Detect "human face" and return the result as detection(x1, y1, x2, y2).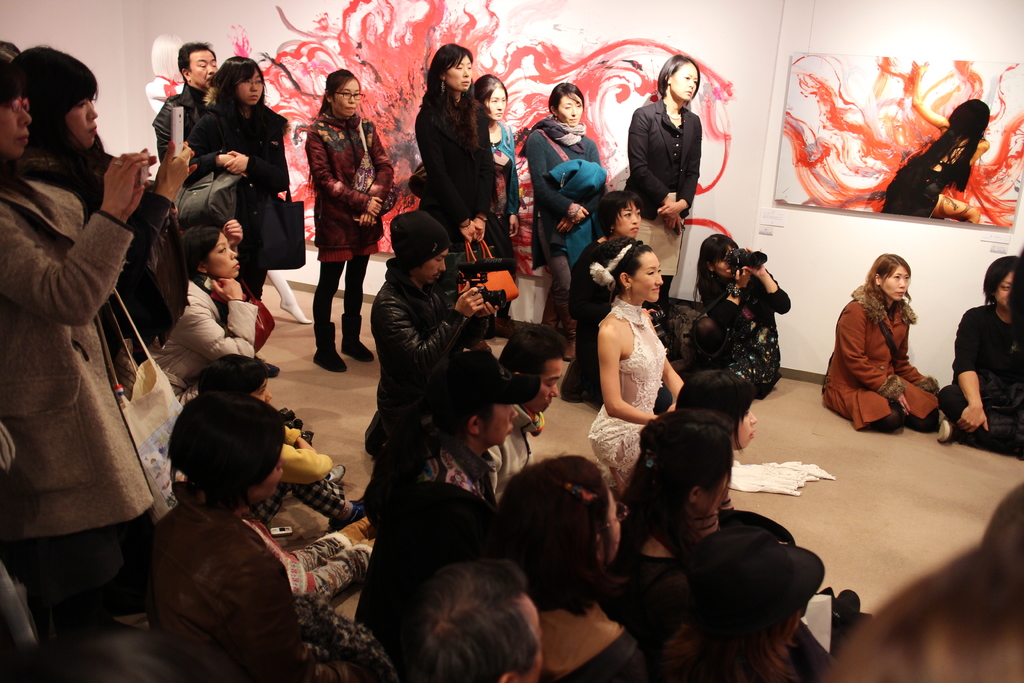
detection(66, 86, 104, 143).
